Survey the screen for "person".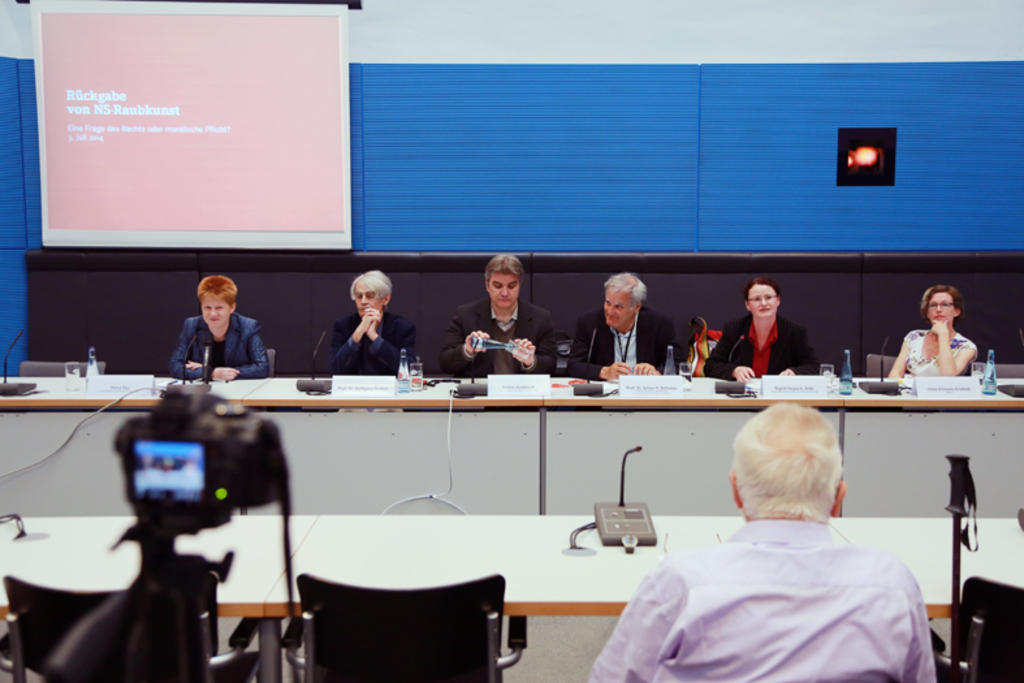
Survey found: select_region(570, 271, 675, 384).
